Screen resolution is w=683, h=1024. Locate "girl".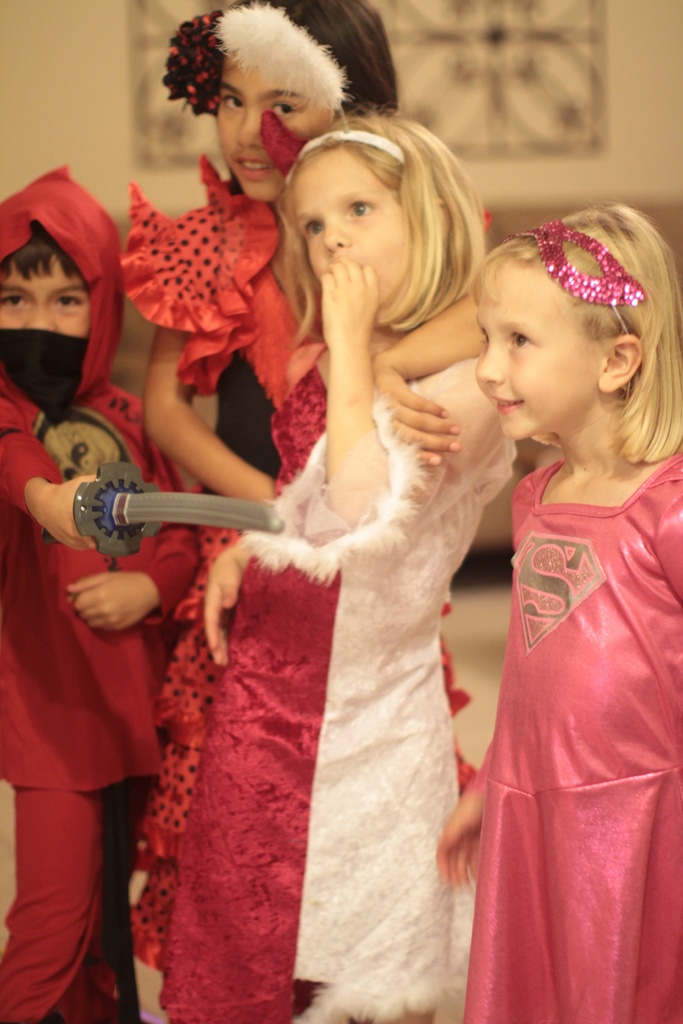
BBox(109, 0, 496, 982).
